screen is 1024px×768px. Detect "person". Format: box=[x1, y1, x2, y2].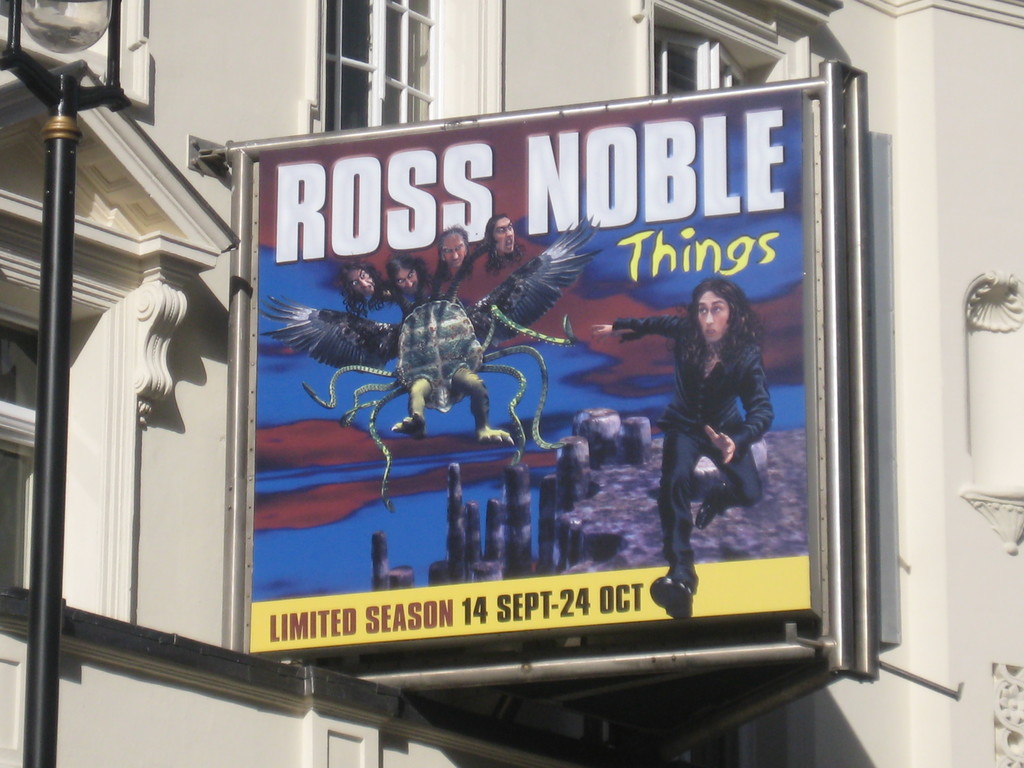
box=[641, 262, 772, 596].
